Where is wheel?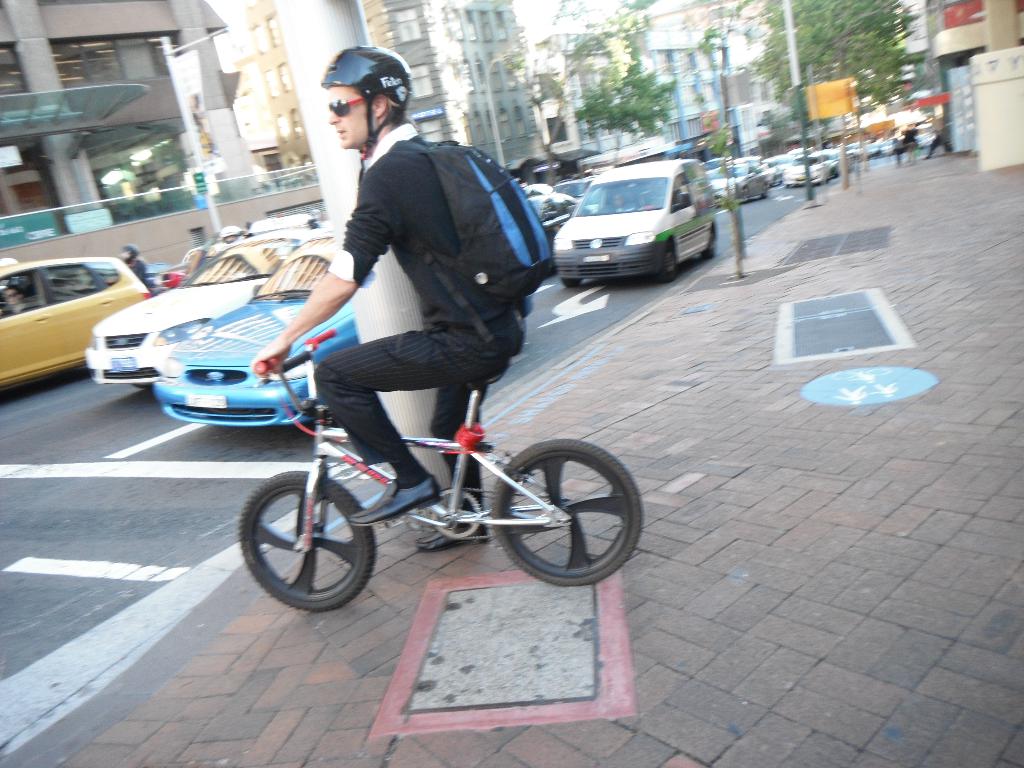
bbox=[660, 241, 682, 278].
